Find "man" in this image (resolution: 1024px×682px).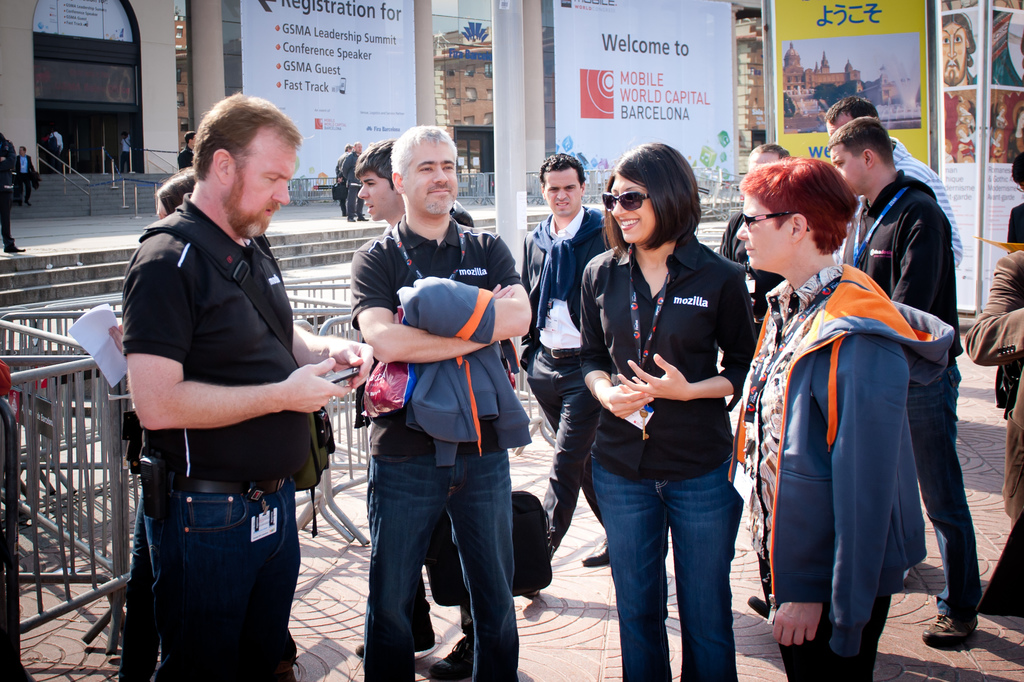
rect(337, 142, 369, 220).
